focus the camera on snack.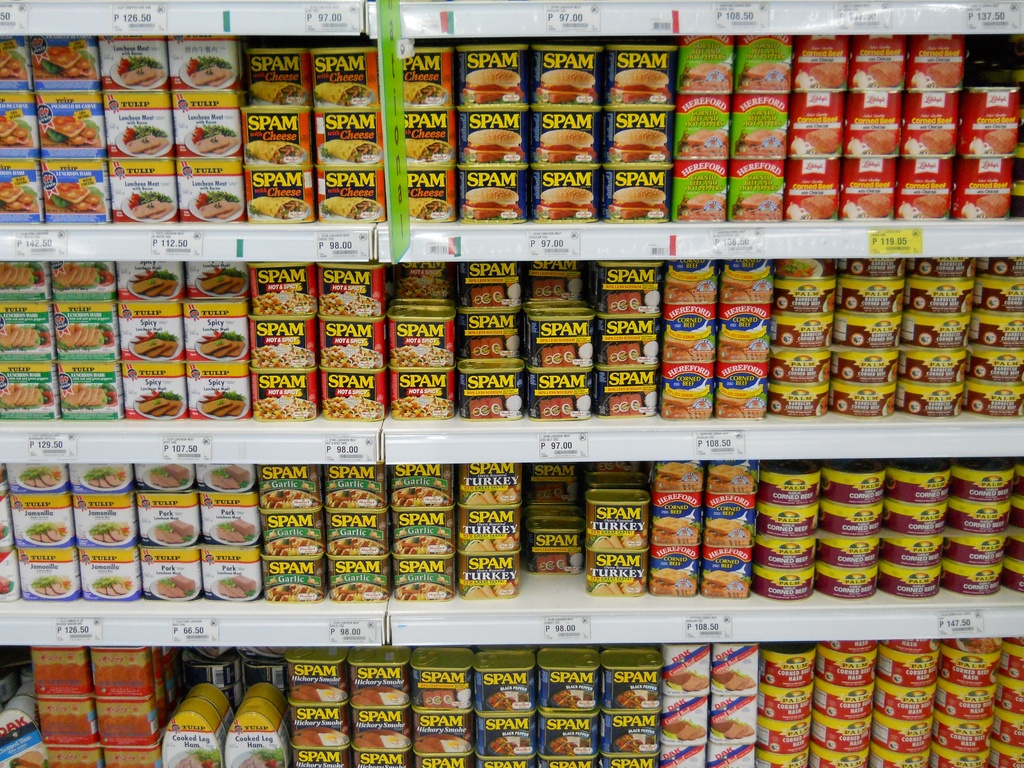
Focus region: rect(200, 199, 230, 218).
